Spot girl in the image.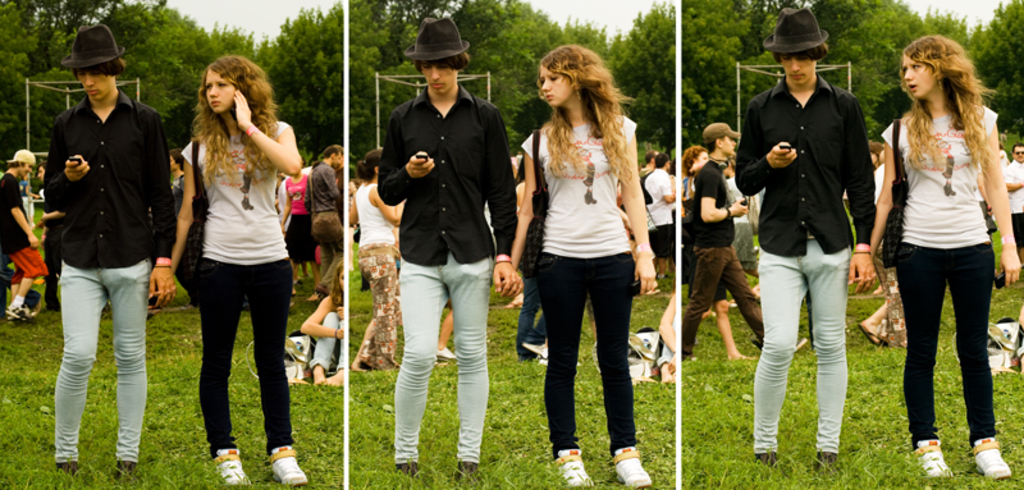
girl found at bbox=(511, 45, 653, 489).
